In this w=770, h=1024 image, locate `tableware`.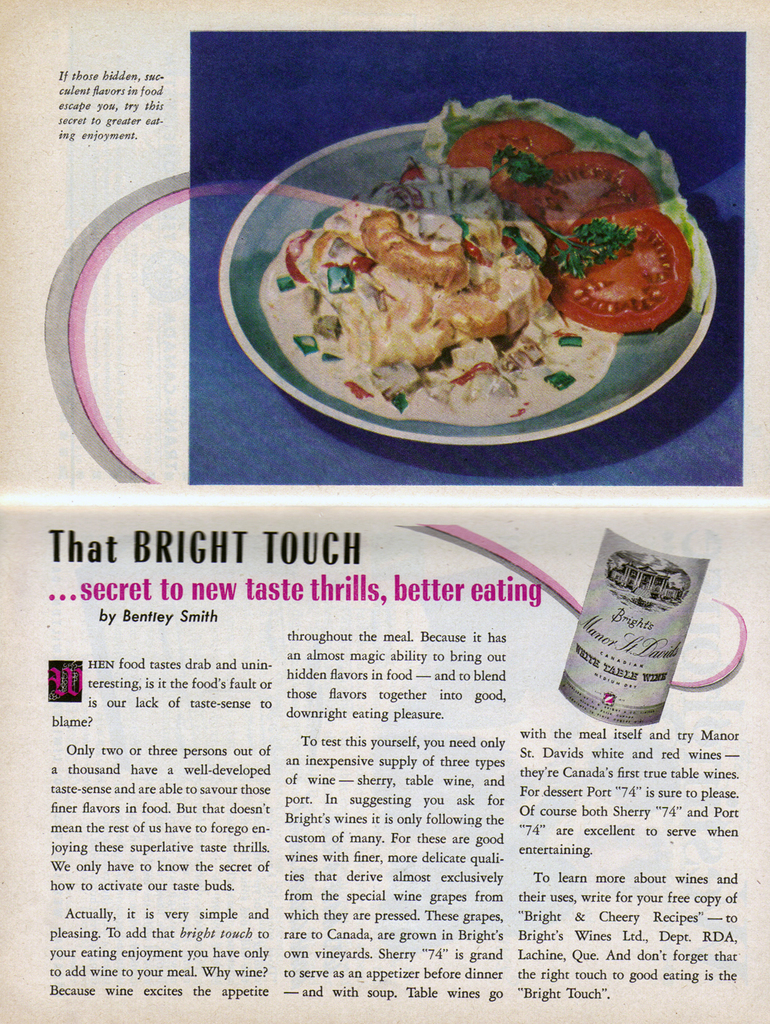
Bounding box: bbox=[213, 101, 709, 436].
